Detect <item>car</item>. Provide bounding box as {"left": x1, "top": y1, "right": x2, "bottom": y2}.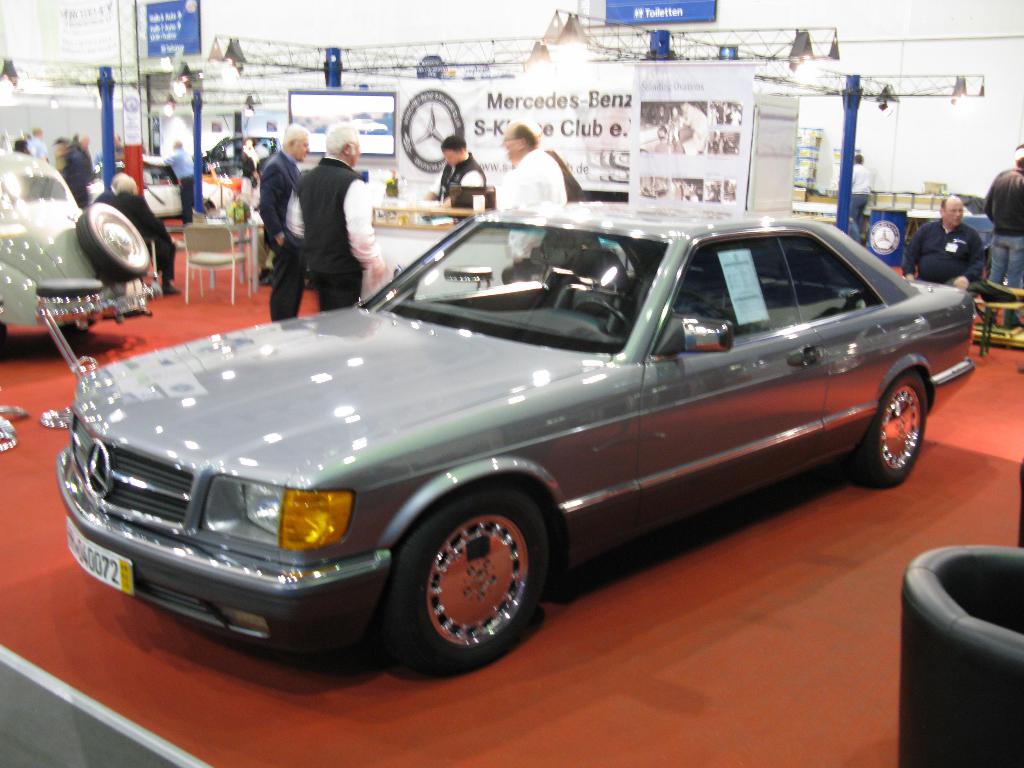
{"left": 415, "top": 53, "right": 449, "bottom": 78}.
